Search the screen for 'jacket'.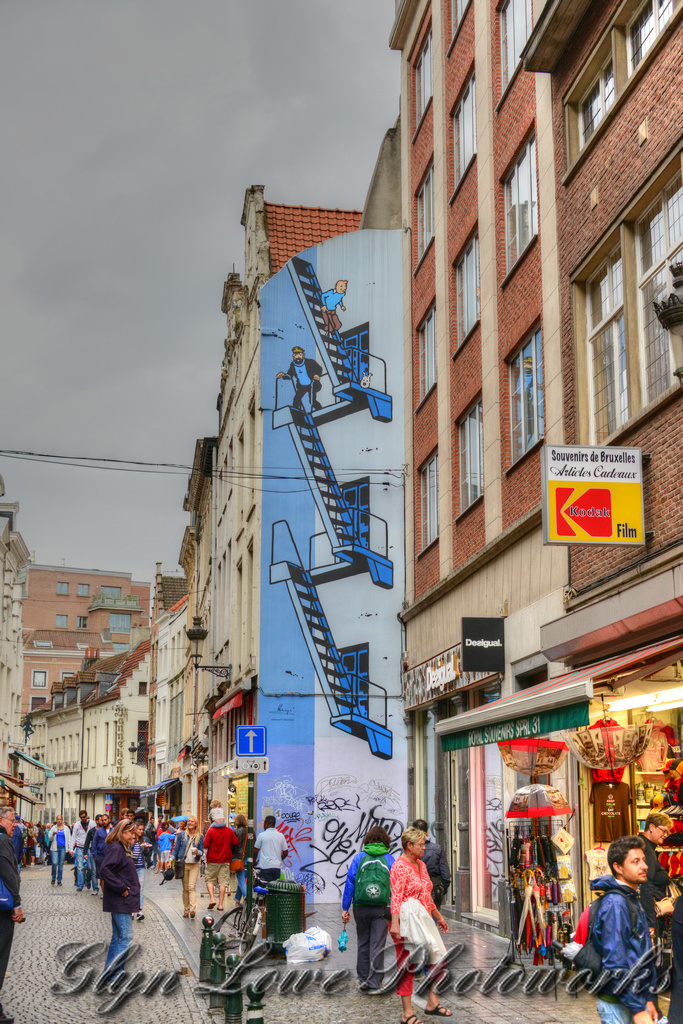
Found at select_region(0, 831, 20, 902).
